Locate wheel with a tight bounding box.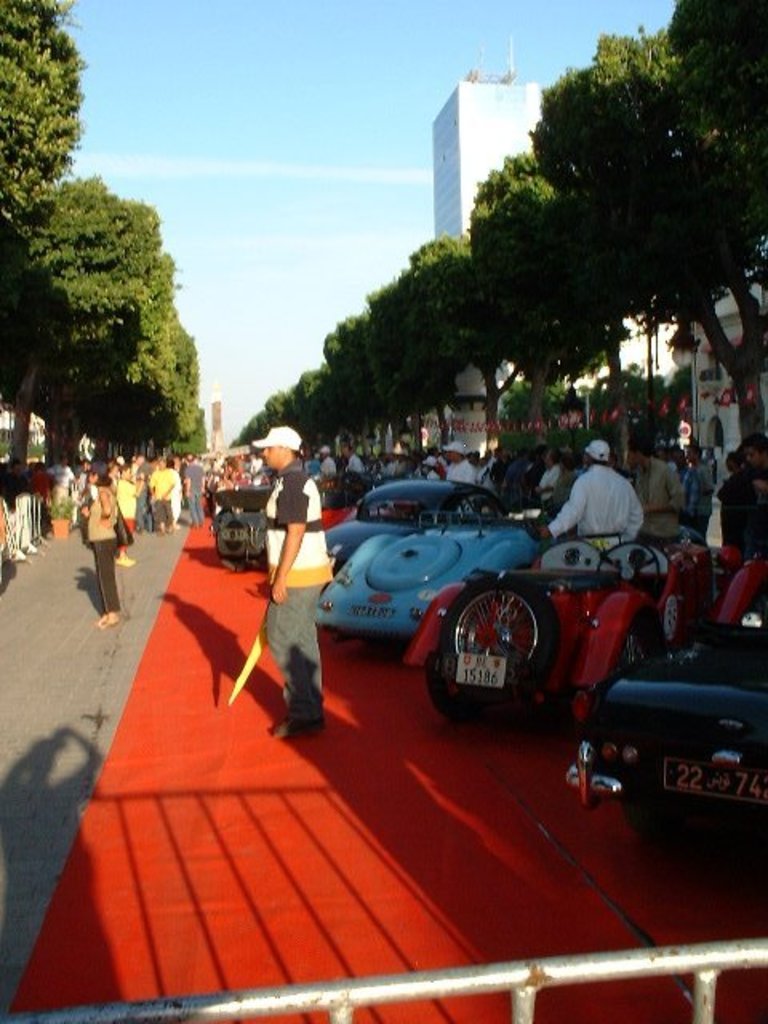
632 808 725 842.
